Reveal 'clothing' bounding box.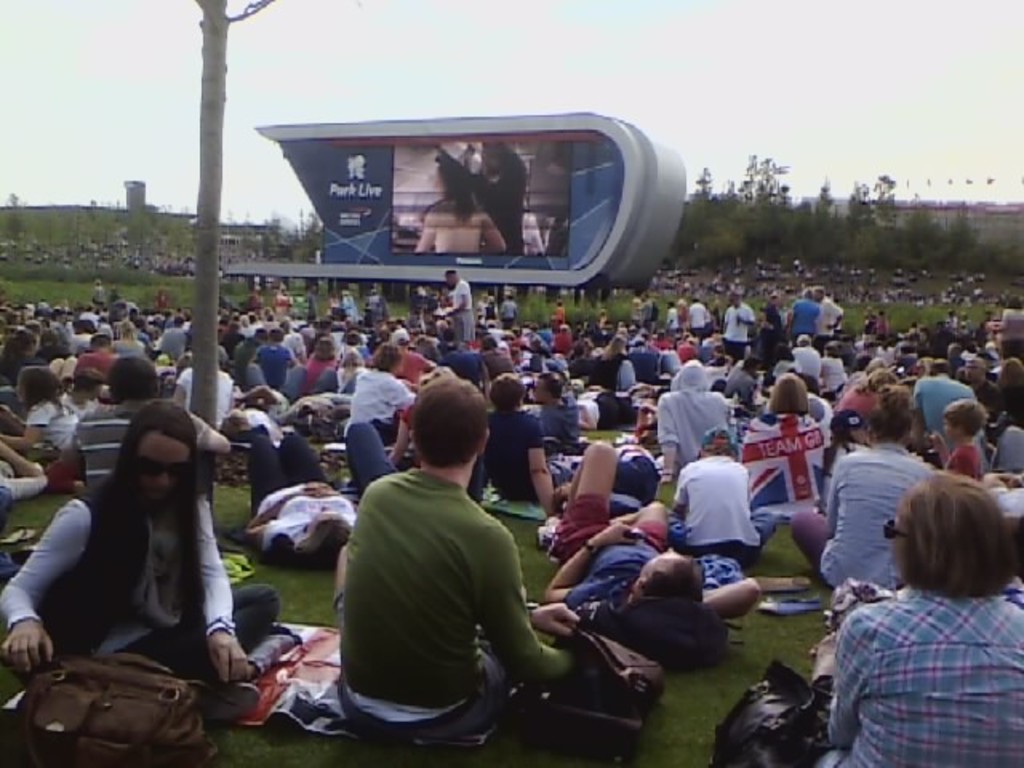
Revealed: crop(810, 294, 845, 339).
